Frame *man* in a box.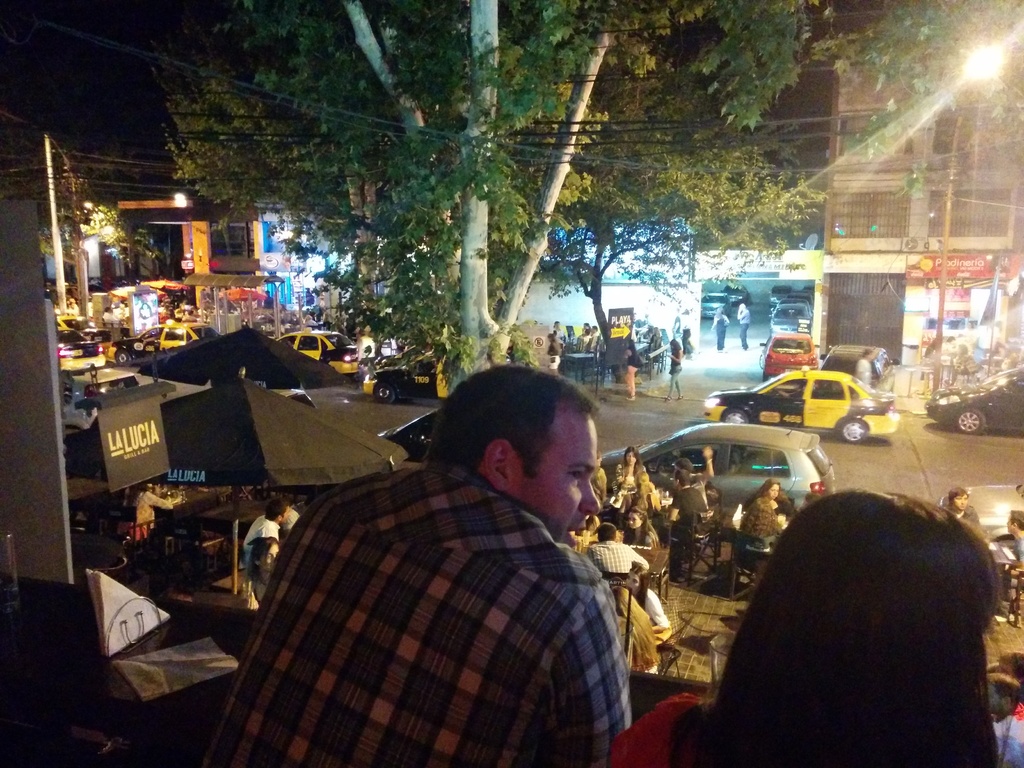
<box>668,471,710,585</box>.
